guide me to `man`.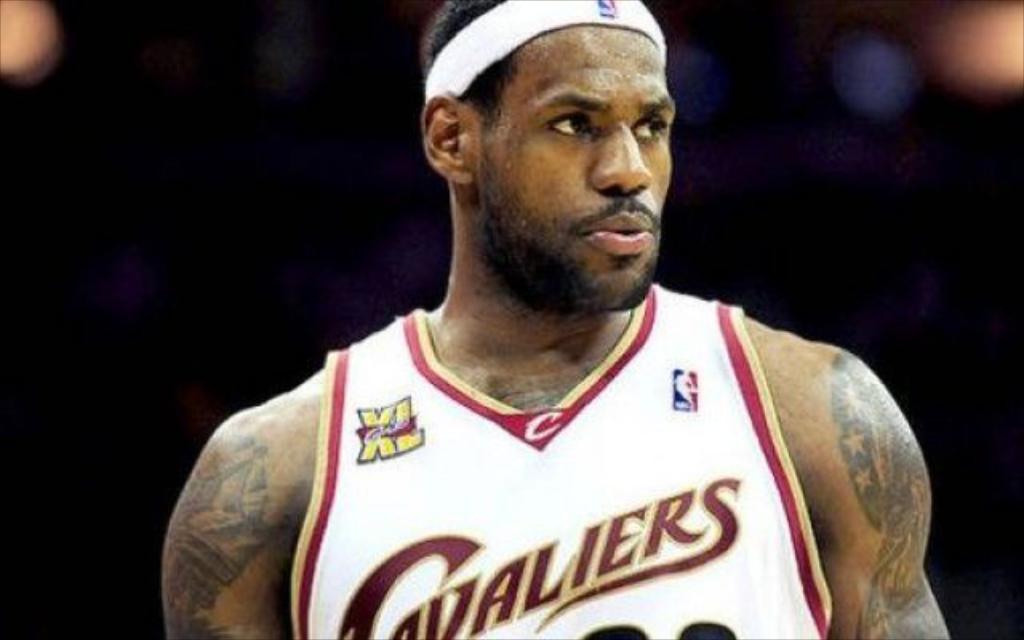
Guidance: box(158, 0, 955, 638).
